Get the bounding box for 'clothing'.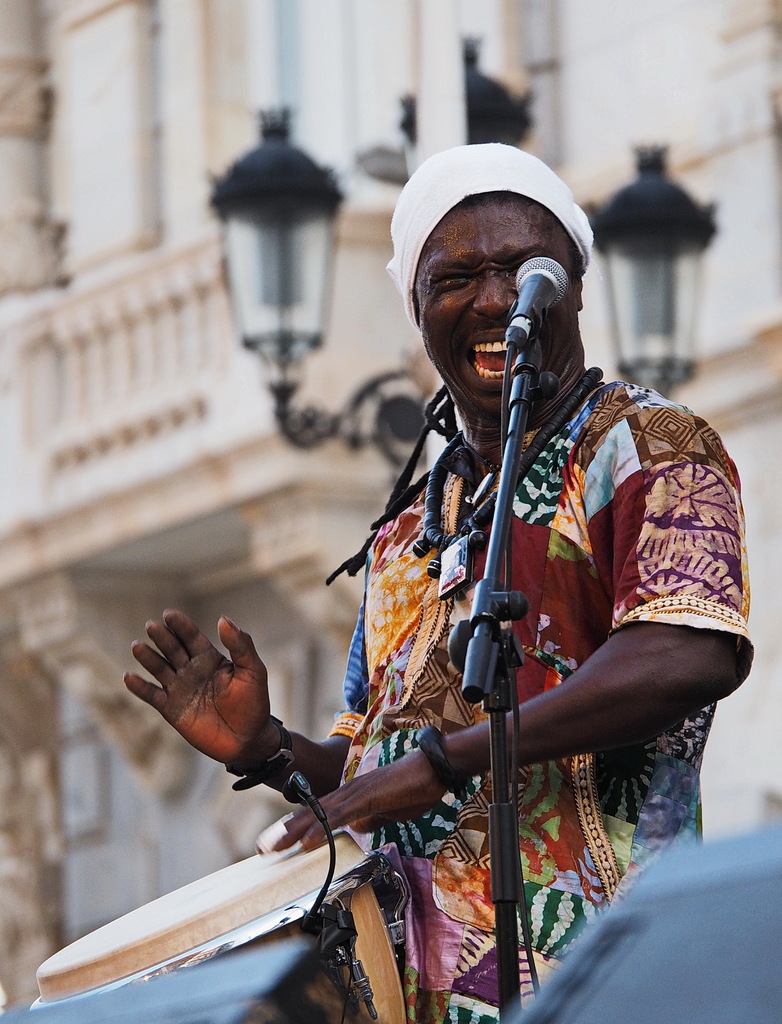
bbox(315, 248, 664, 981).
